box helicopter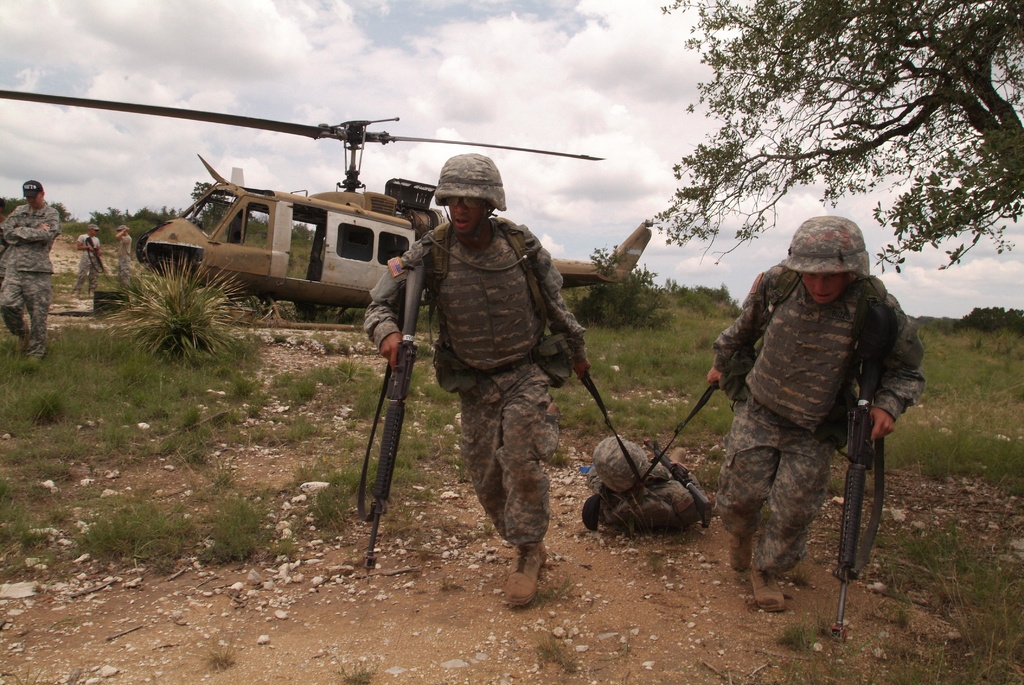
{"x1": 0, "y1": 88, "x2": 659, "y2": 334}
